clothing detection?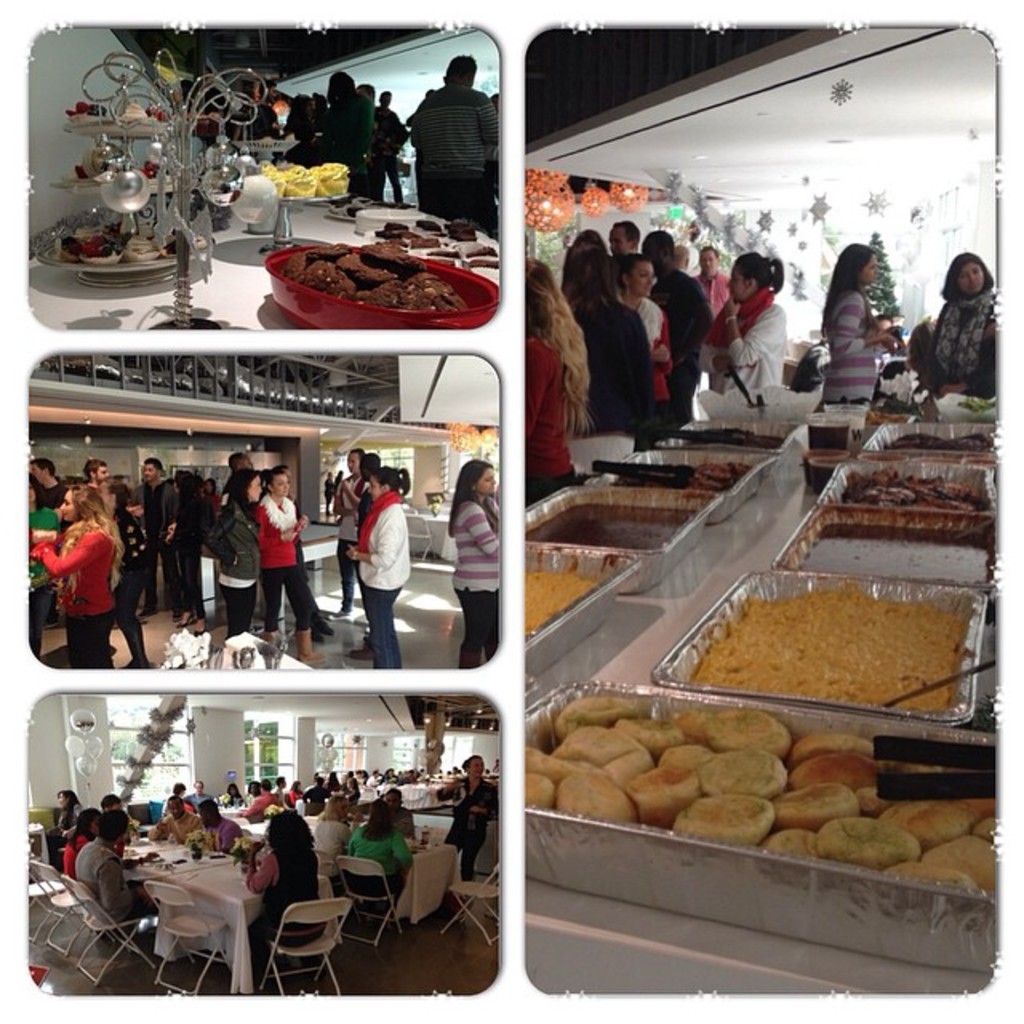
<box>933,283,997,398</box>
